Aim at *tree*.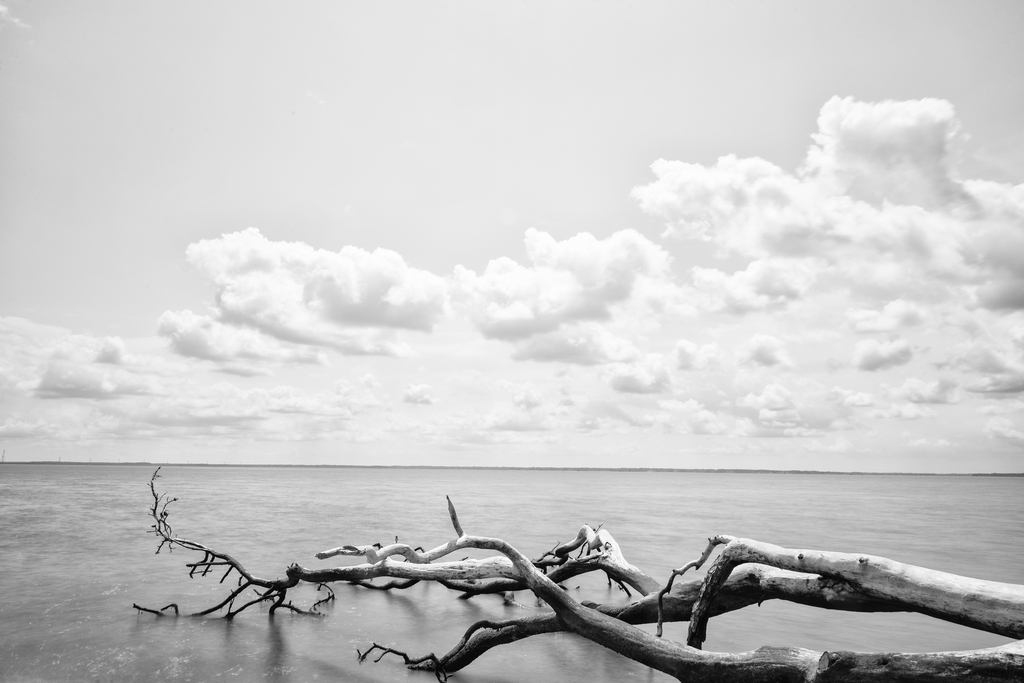
Aimed at 132 468 1023 682.
